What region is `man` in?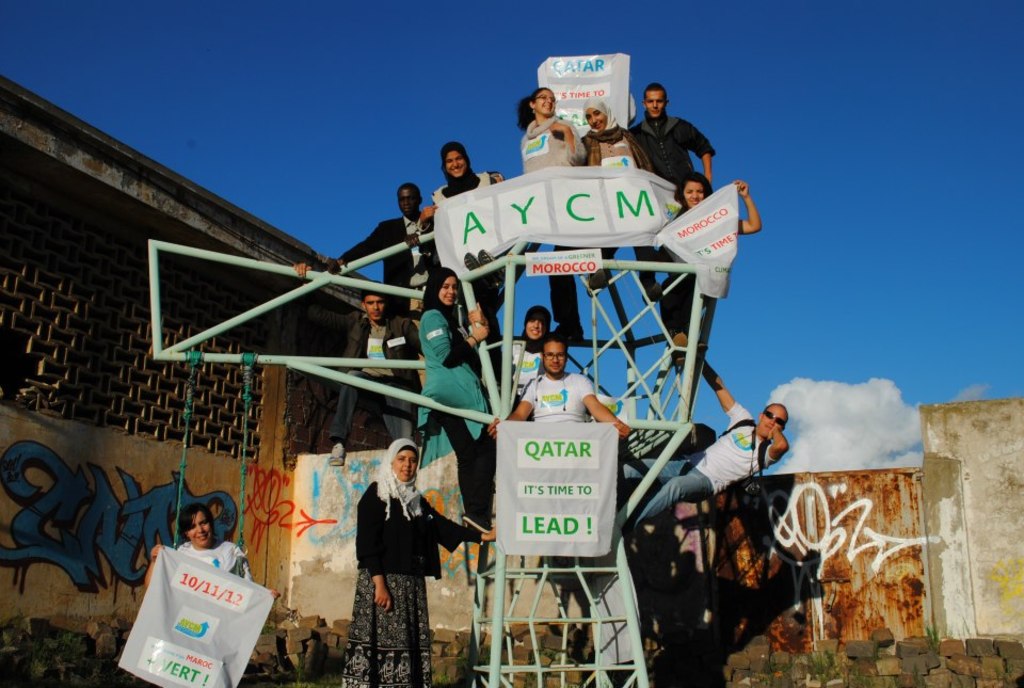
<bbox>487, 333, 633, 442</bbox>.
